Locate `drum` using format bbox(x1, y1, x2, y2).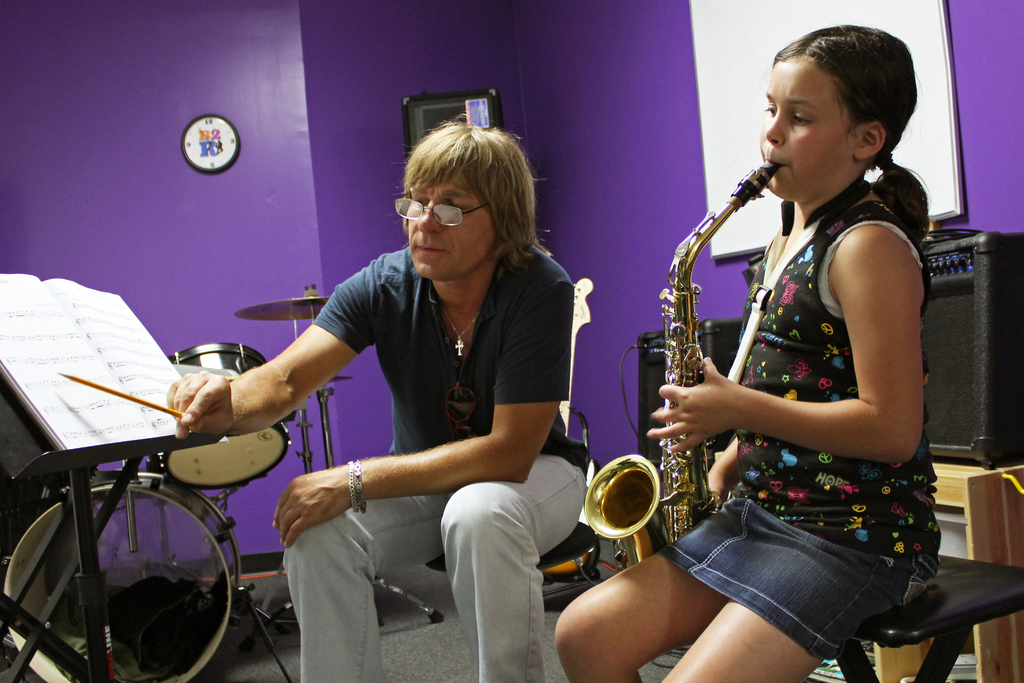
bbox(143, 340, 292, 489).
